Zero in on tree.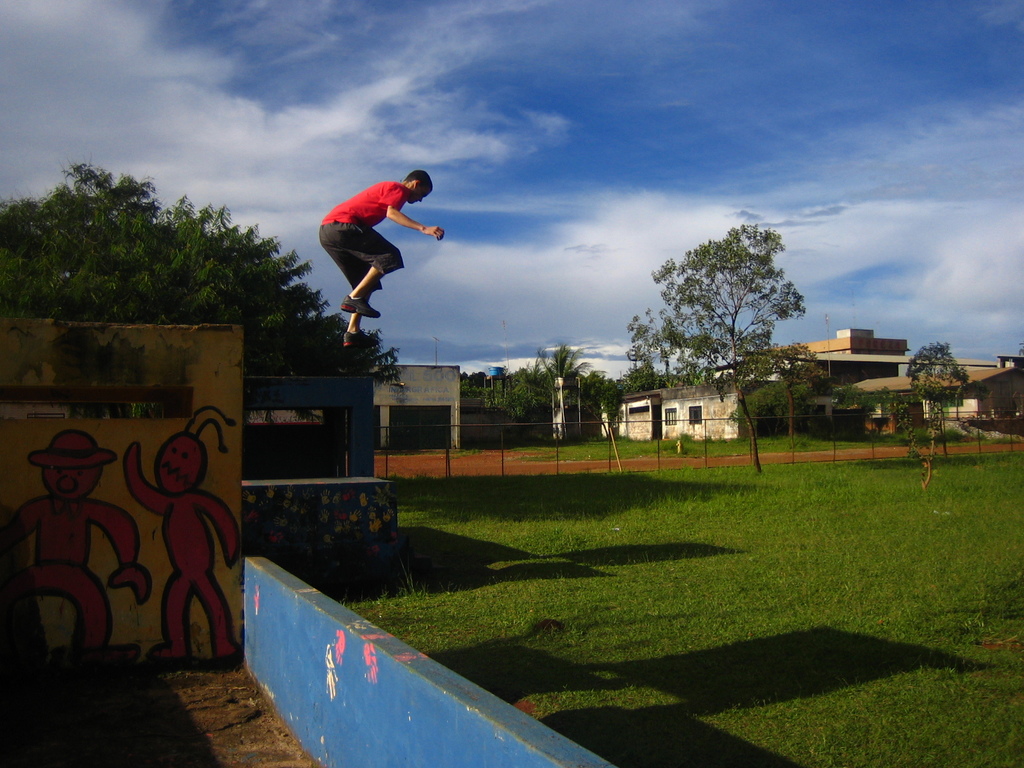
Zeroed in: x1=899 y1=335 x2=979 y2=457.
